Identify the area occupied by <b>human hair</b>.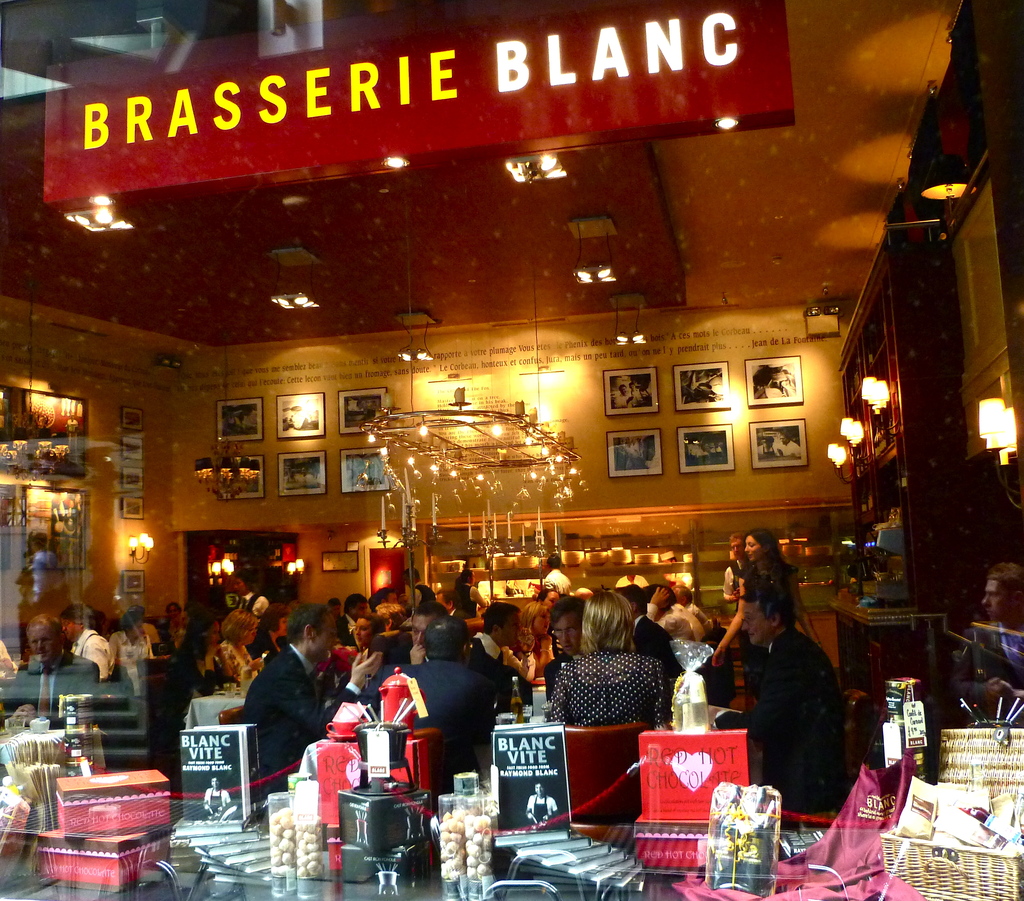
Area: 279 601 328 637.
